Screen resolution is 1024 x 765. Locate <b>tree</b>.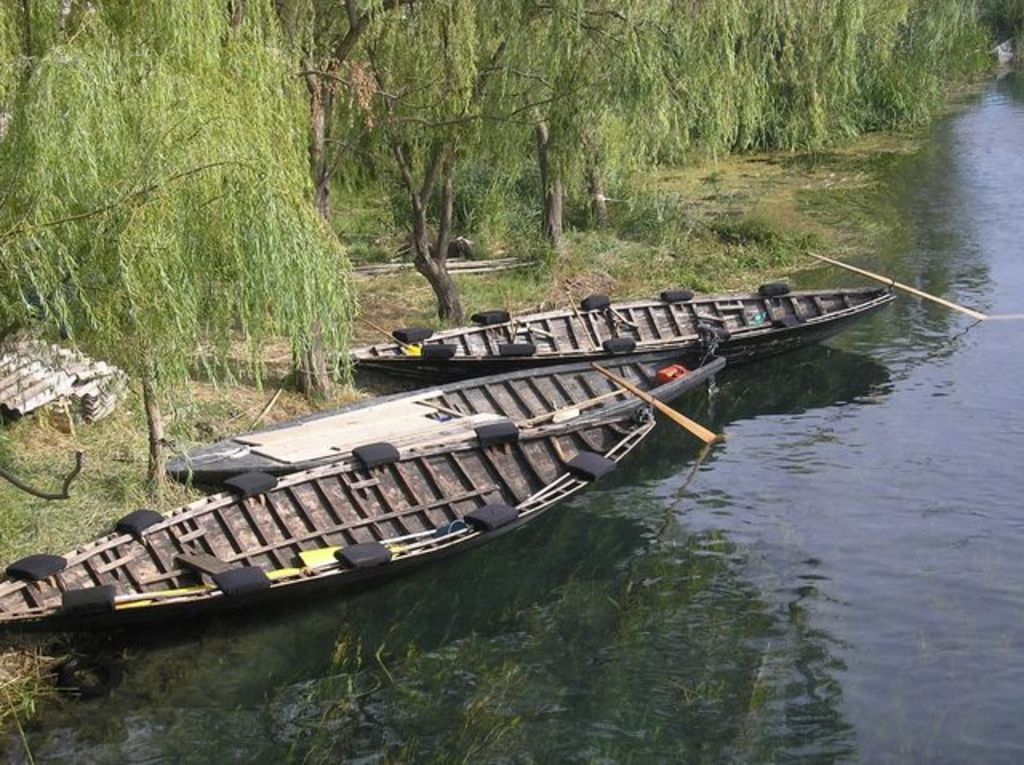
0,0,258,170.
